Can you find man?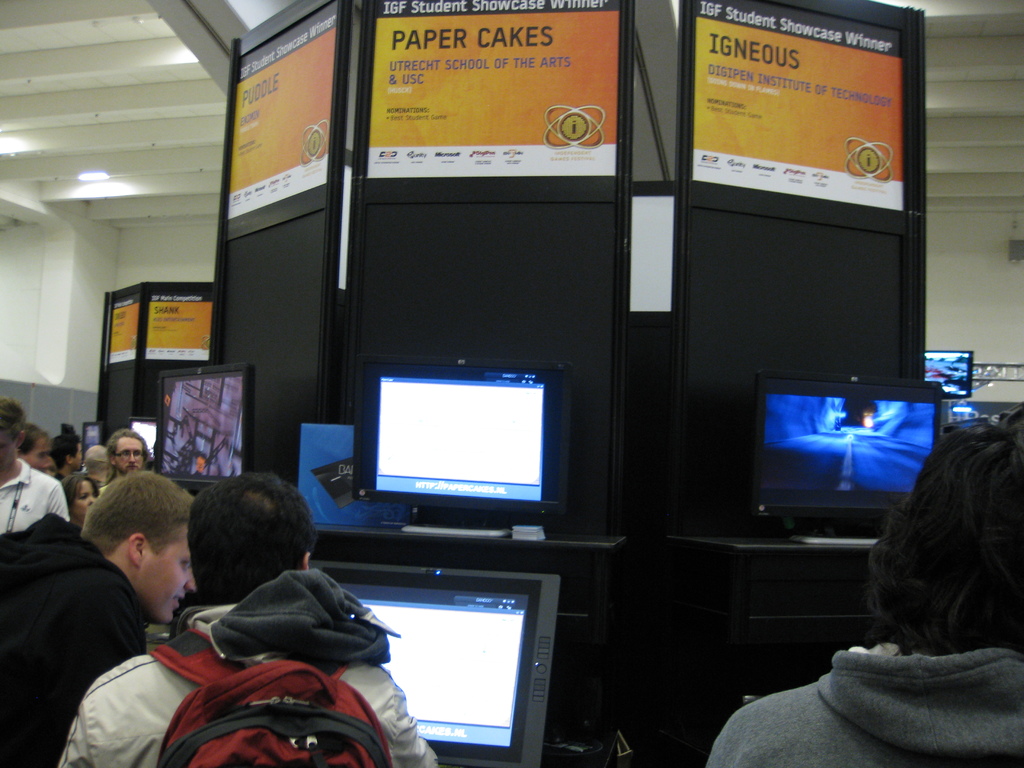
Yes, bounding box: (0,397,70,538).
